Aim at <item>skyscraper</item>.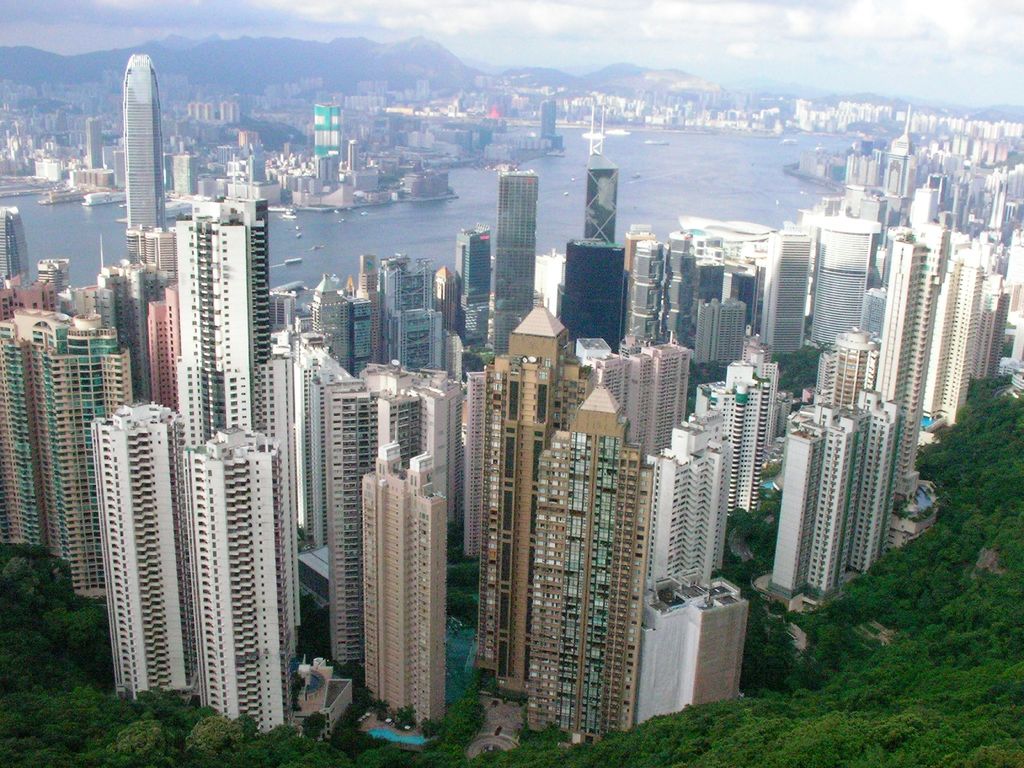
Aimed at bbox(580, 102, 618, 243).
